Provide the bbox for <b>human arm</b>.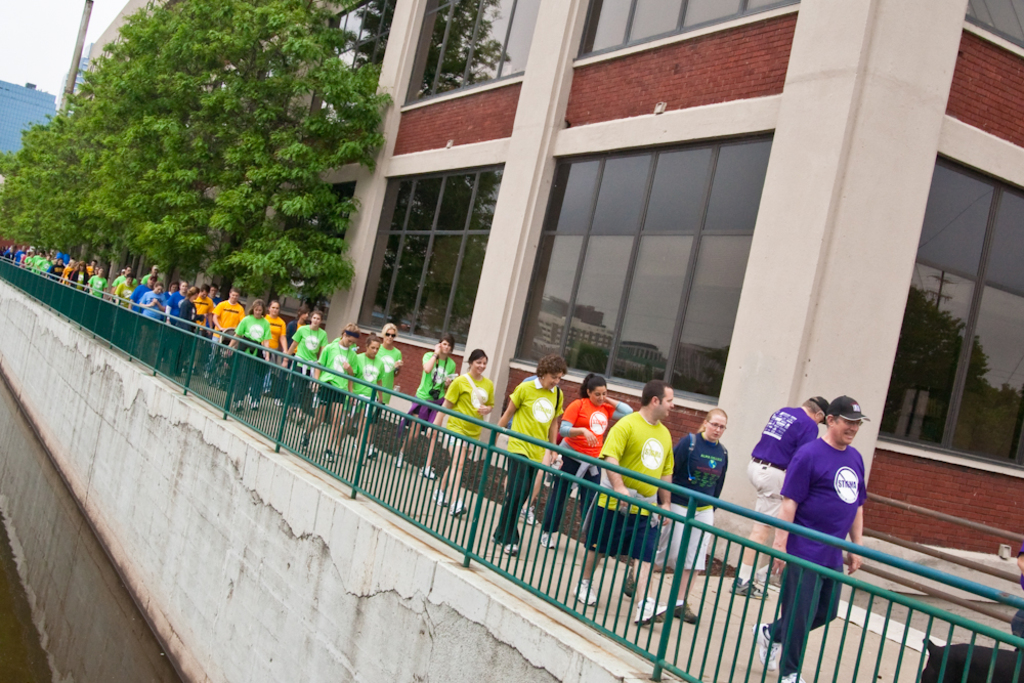
<region>800, 422, 821, 451</region>.
